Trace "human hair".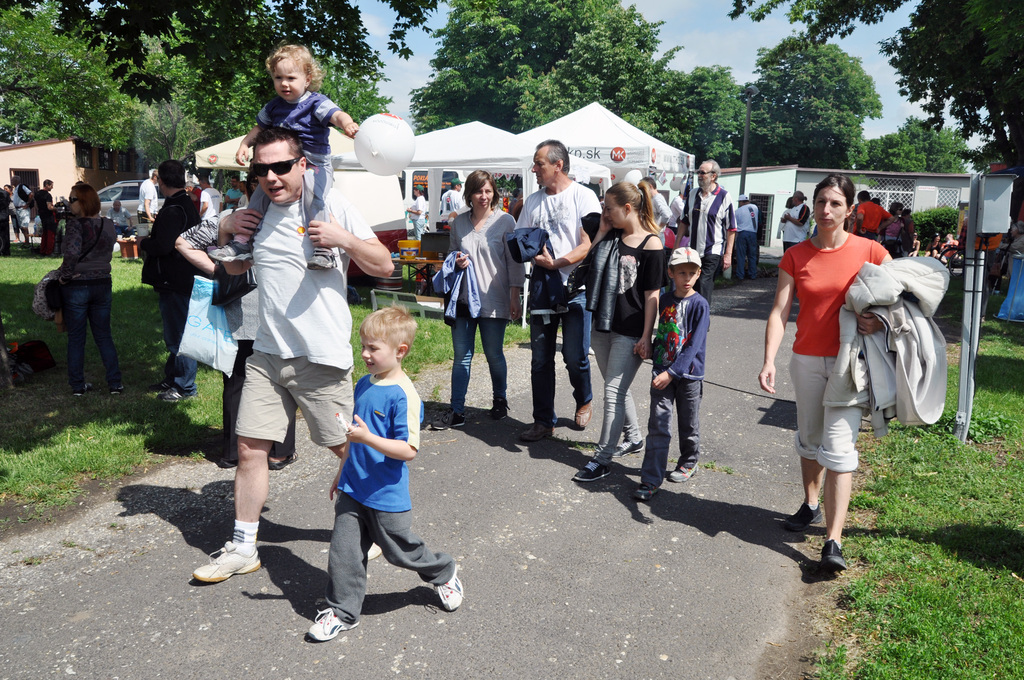
Traced to bbox(360, 307, 421, 354).
